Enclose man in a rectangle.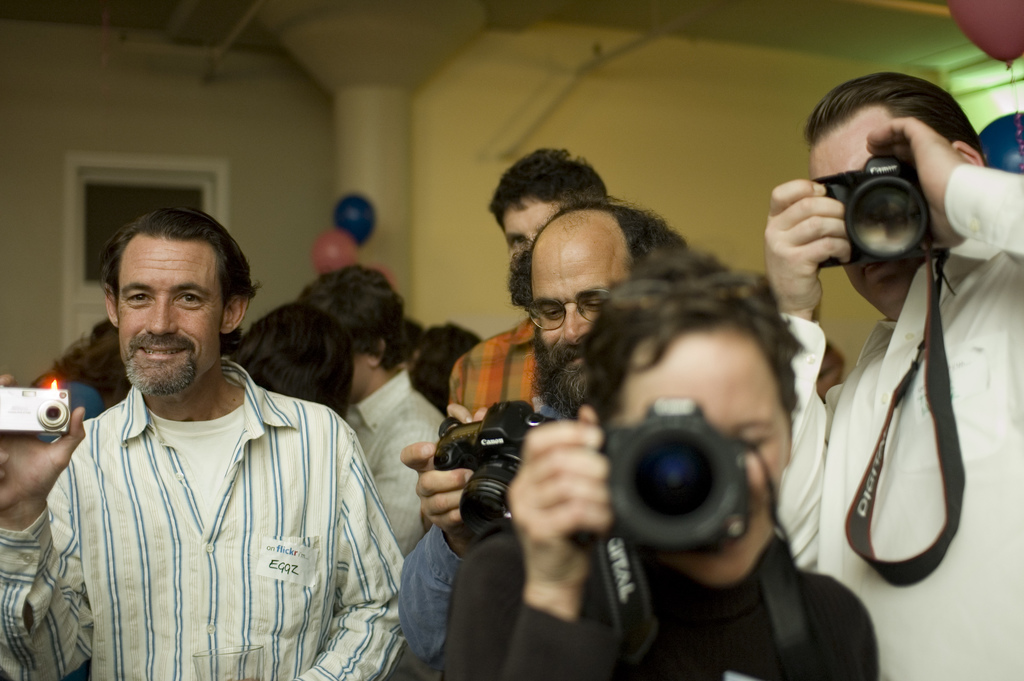
[x1=292, y1=259, x2=460, y2=559].
